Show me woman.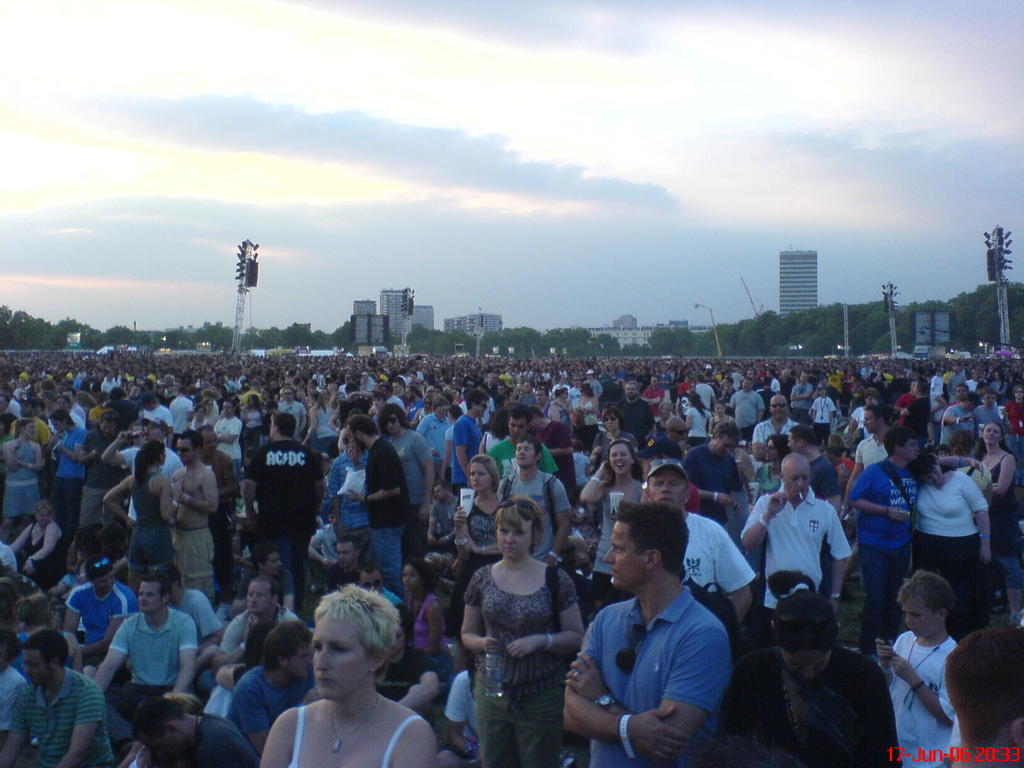
woman is here: locate(182, 404, 208, 438).
